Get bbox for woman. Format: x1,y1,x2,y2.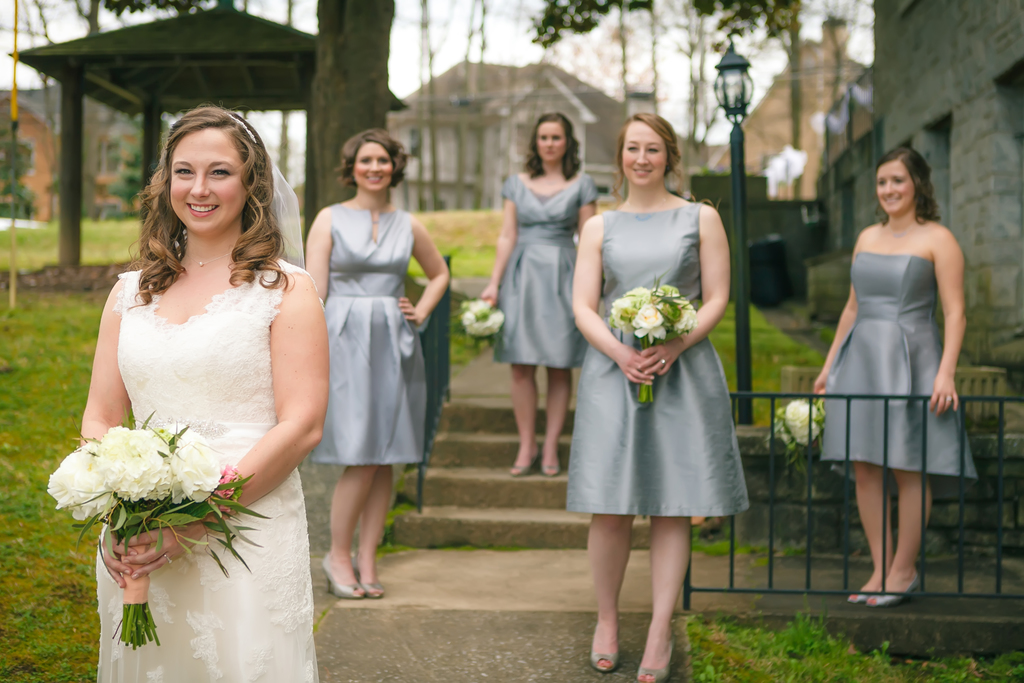
480,110,600,477.
